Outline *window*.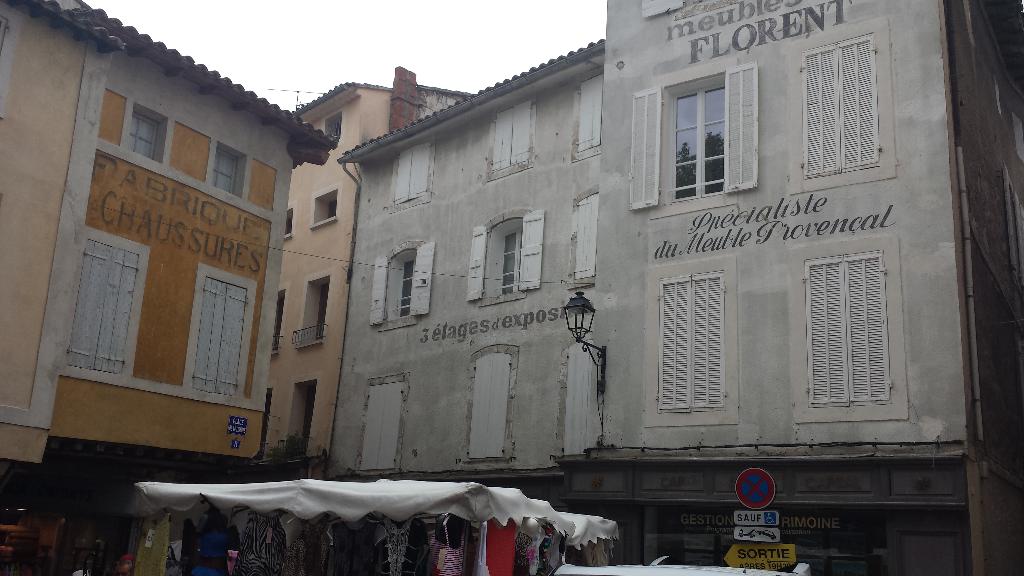
Outline: detection(573, 69, 607, 158).
